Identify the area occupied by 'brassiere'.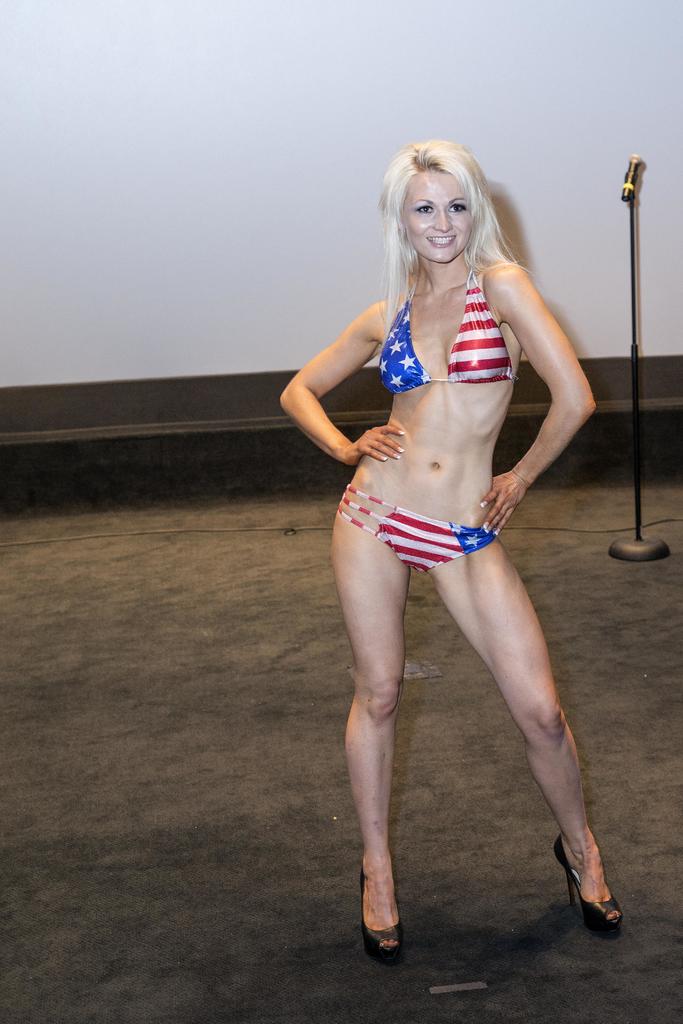
Area: 372,248,538,423.
